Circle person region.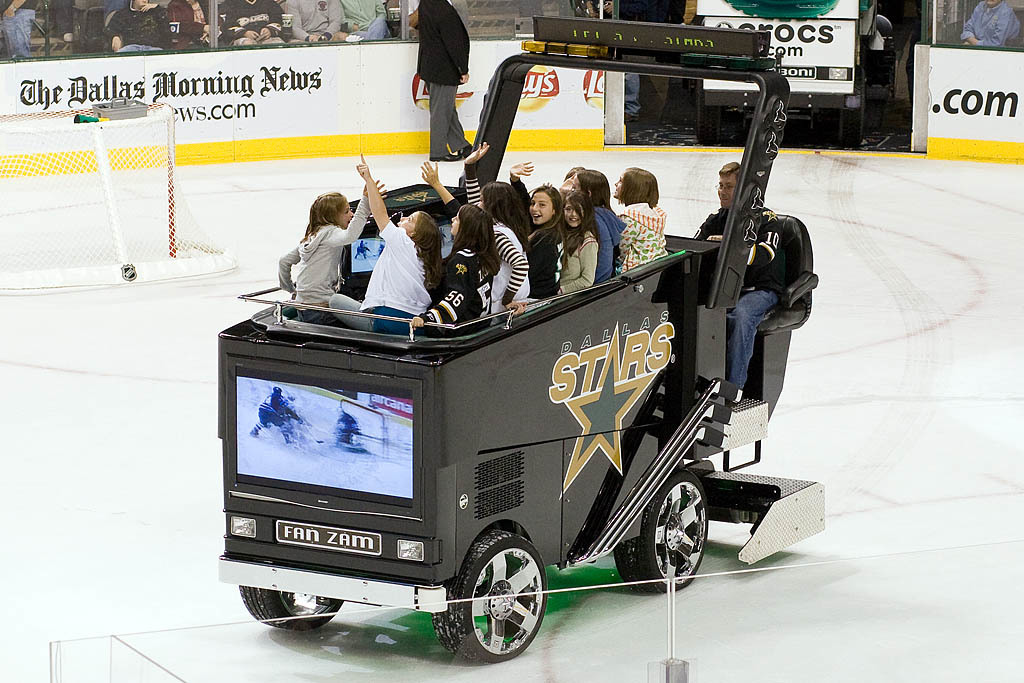
Region: x1=606, y1=156, x2=666, y2=270.
